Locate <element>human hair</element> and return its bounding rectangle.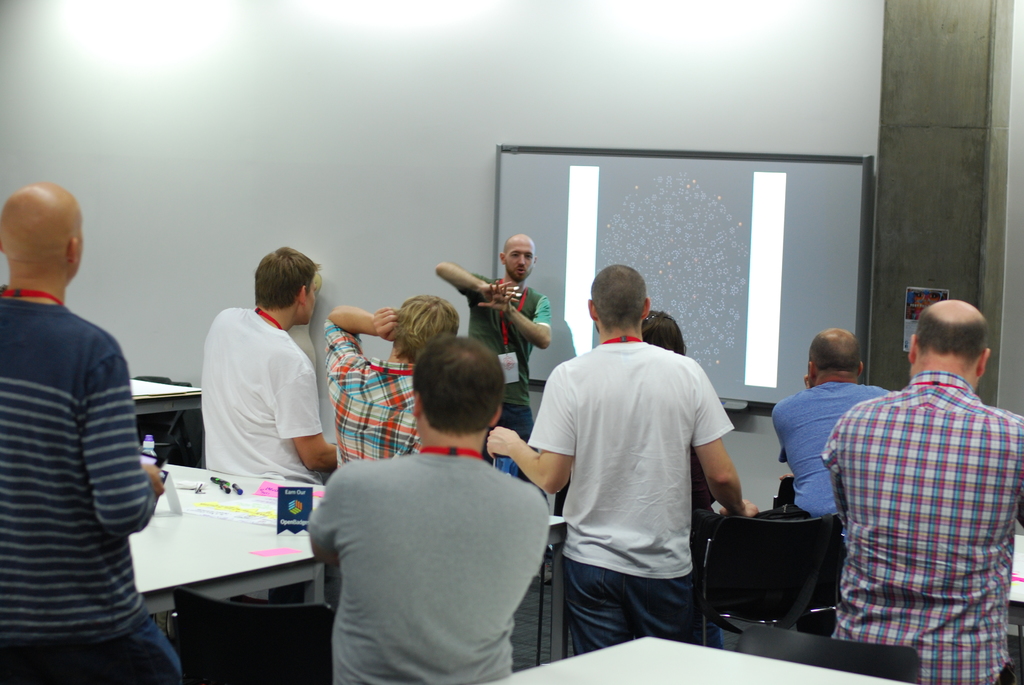
409, 331, 506, 434.
